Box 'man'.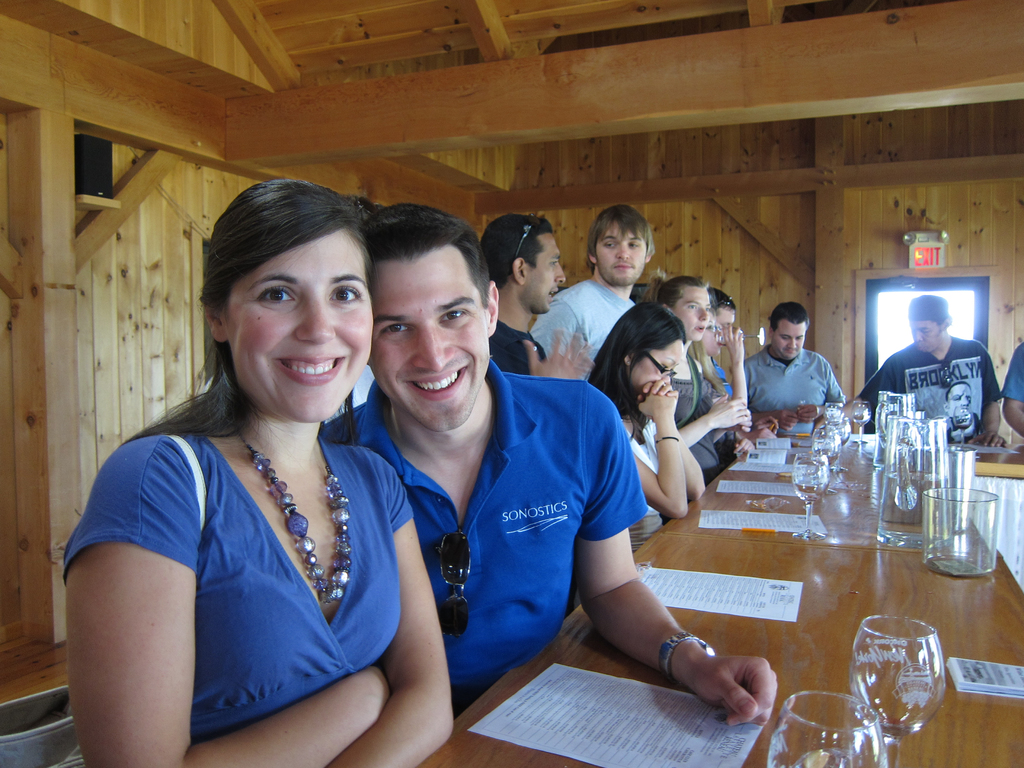
{"x1": 480, "y1": 209, "x2": 593, "y2": 379}.
